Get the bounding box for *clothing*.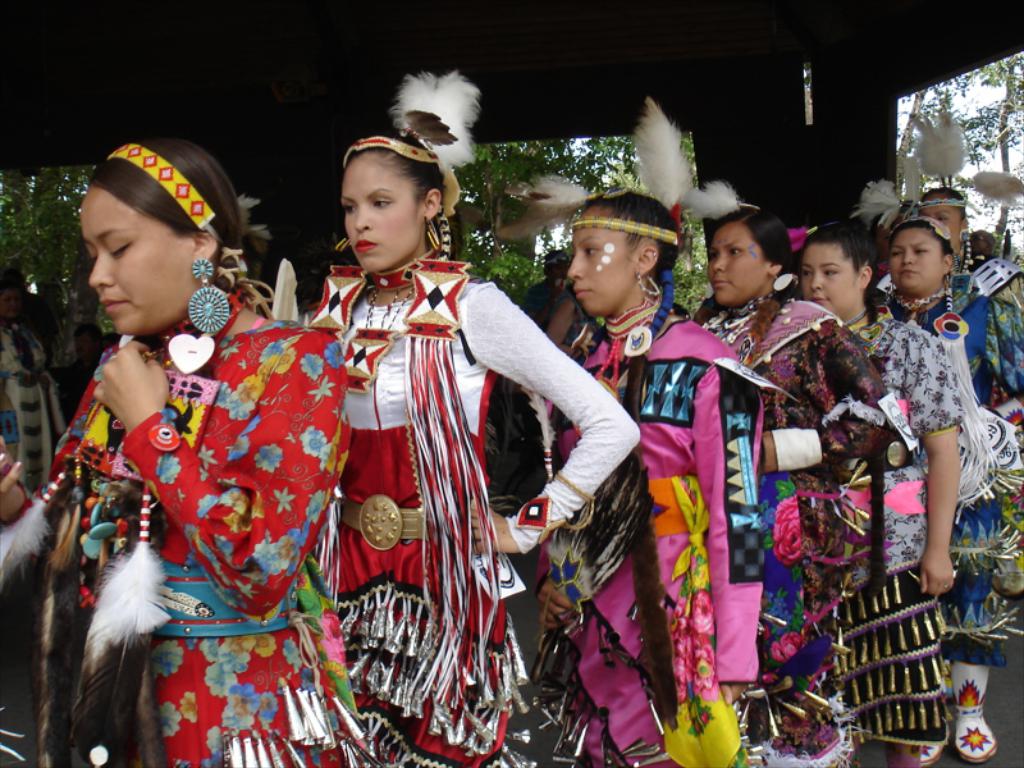
(x1=842, y1=316, x2=963, y2=767).
